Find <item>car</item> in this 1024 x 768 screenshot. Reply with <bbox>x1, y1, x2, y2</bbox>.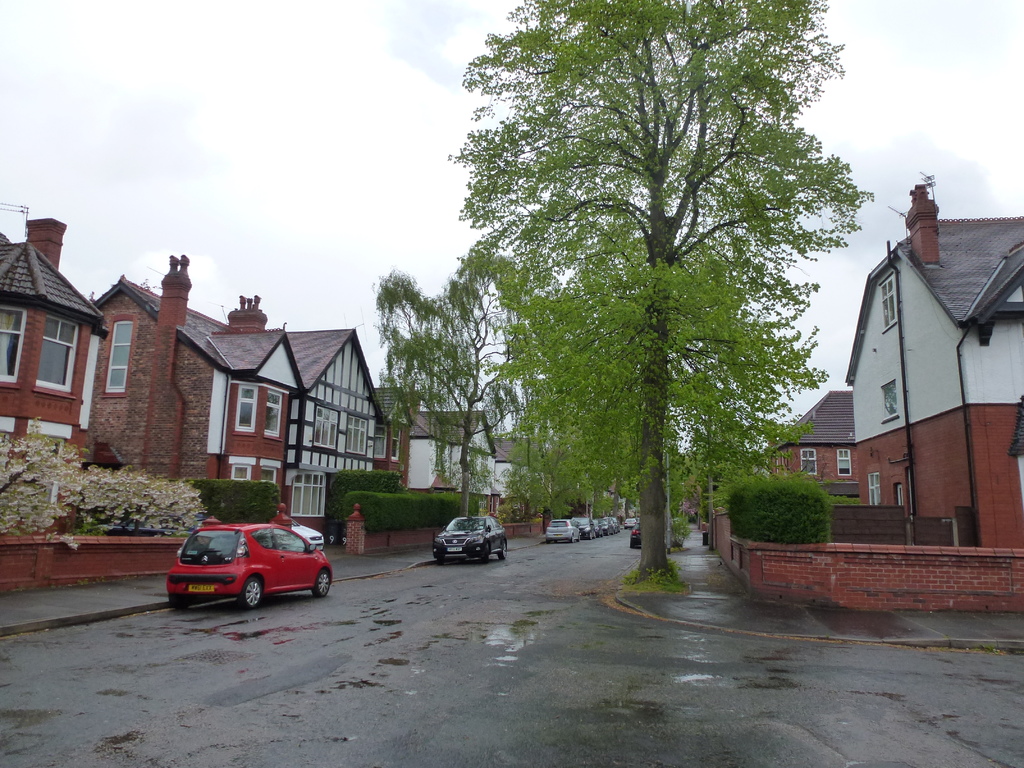
<bbox>434, 515, 508, 566</bbox>.
